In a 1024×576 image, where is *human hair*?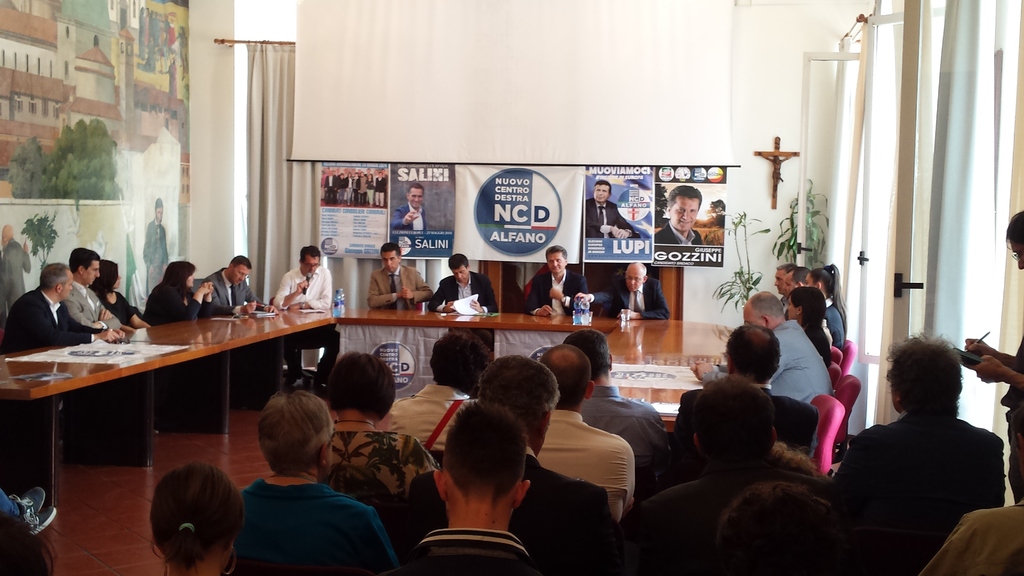
(406, 182, 429, 196).
